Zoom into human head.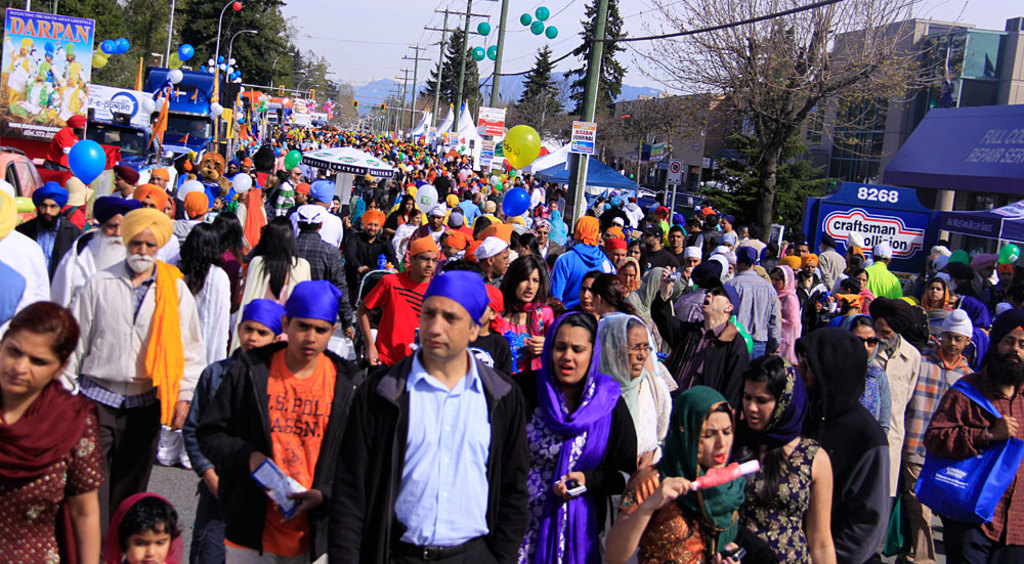
Zoom target: x1=0, y1=301, x2=80, y2=396.
